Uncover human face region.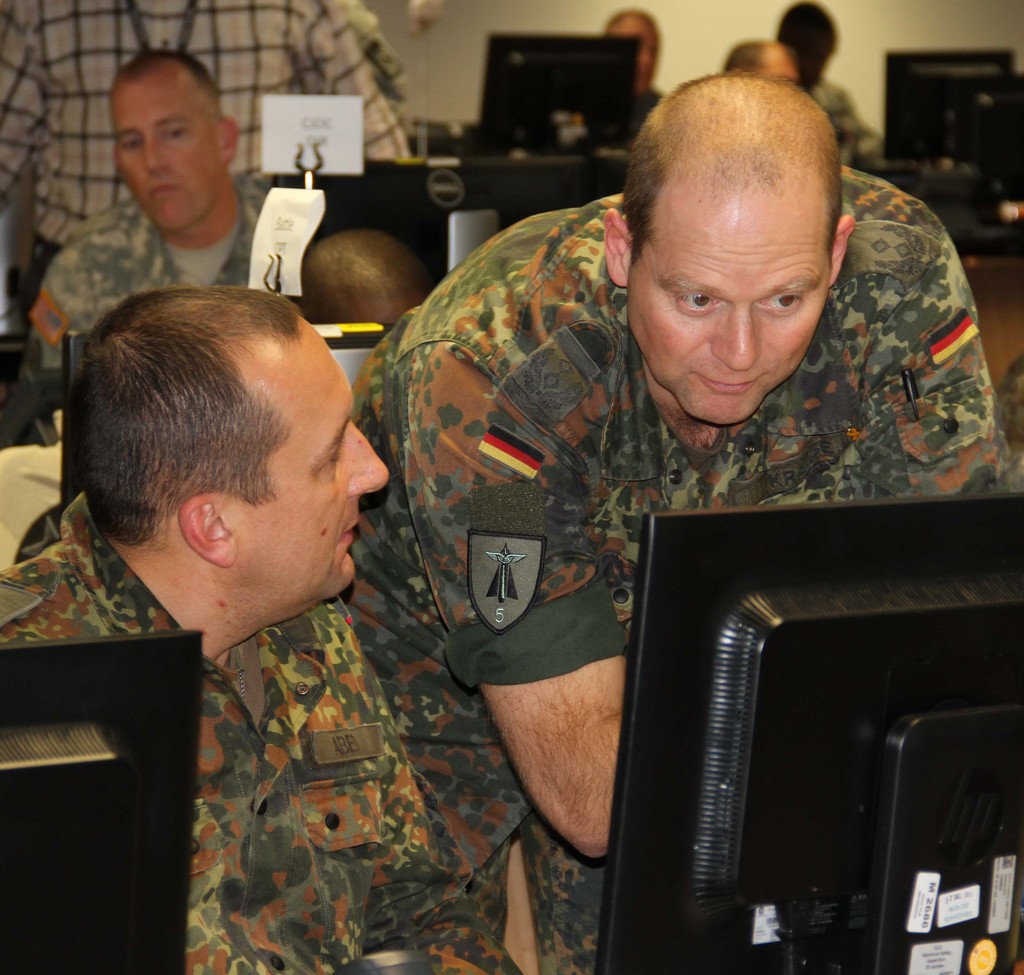
Uncovered: 614, 211, 835, 427.
